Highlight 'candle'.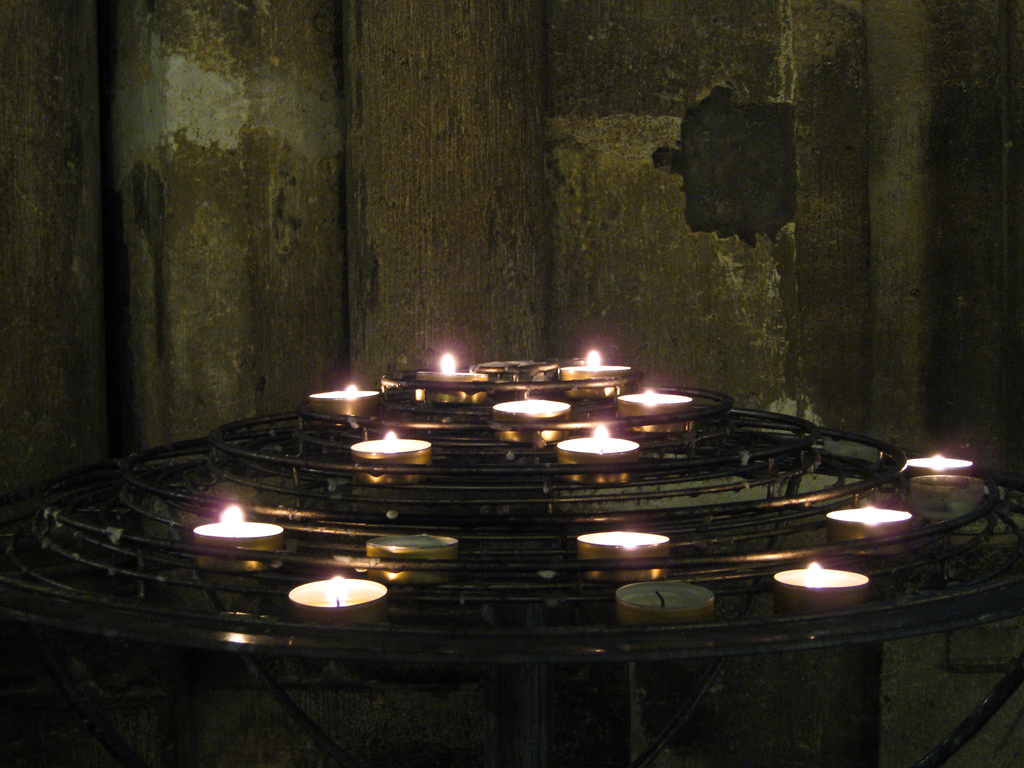
Highlighted region: bbox=[310, 380, 376, 423].
